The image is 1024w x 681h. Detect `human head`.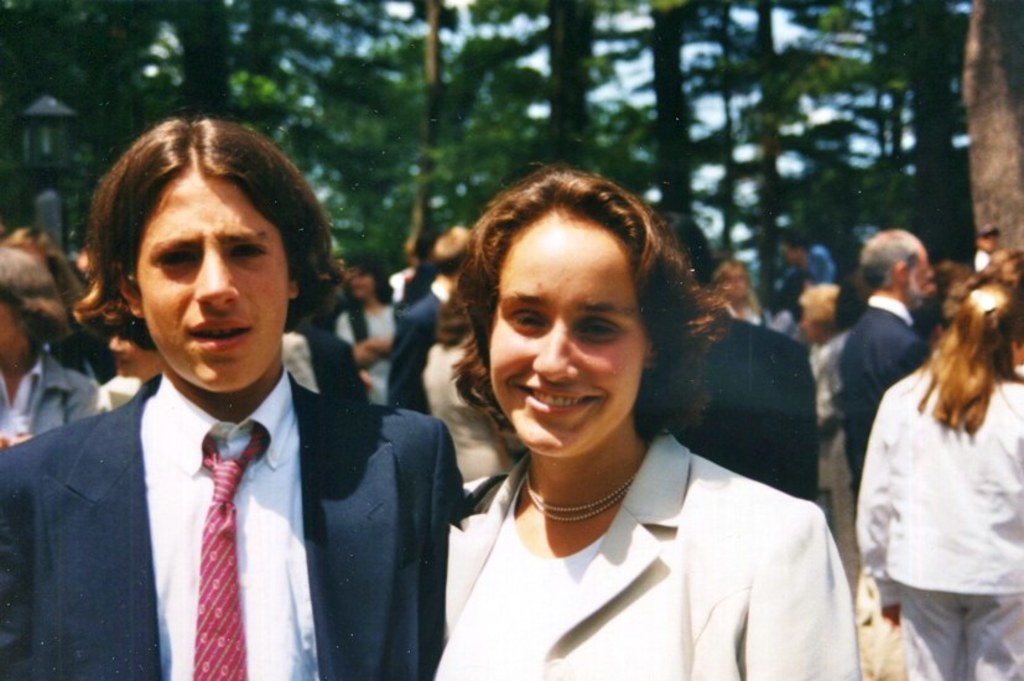
Detection: Rect(0, 248, 66, 373).
